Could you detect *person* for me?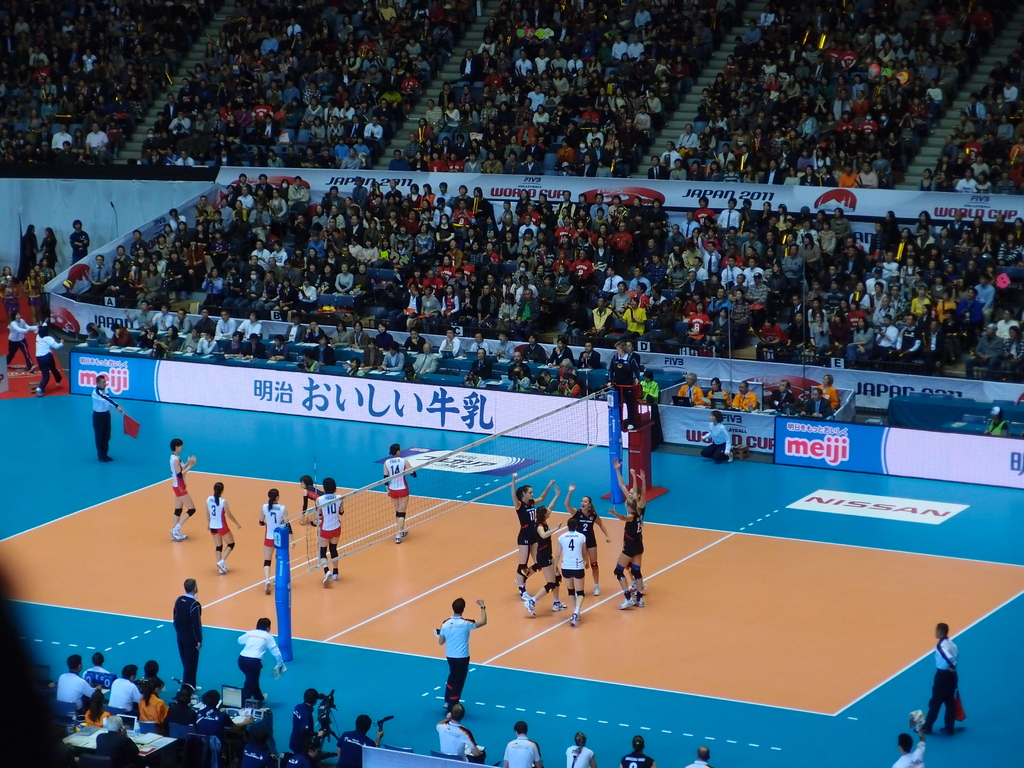
Detection result: (888, 724, 928, 767).
